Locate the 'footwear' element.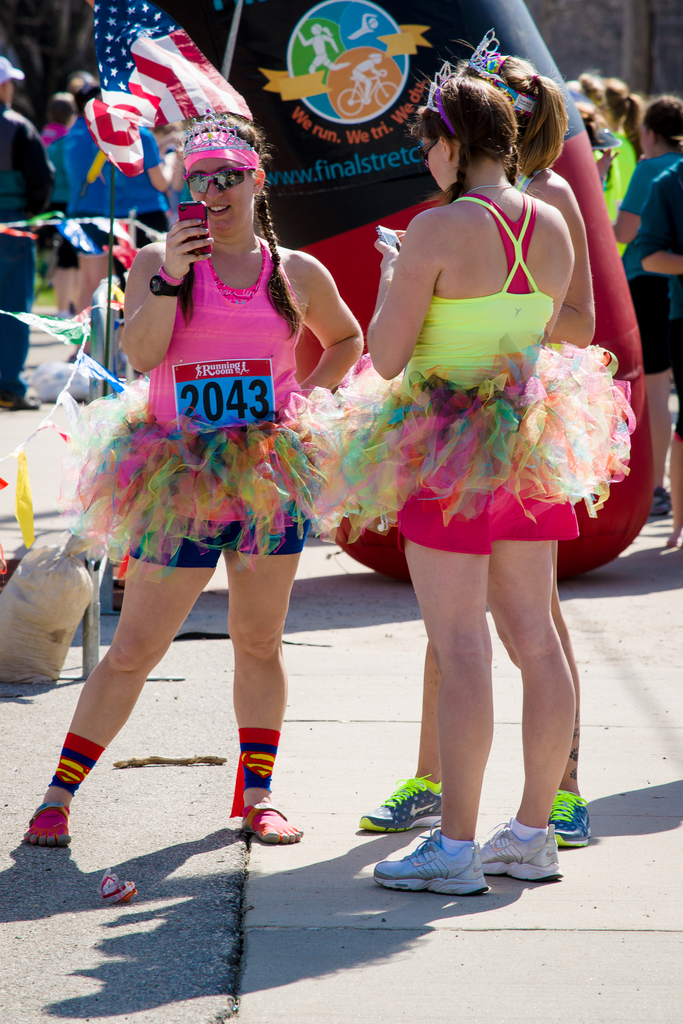
Element bbox: 547/785/595/853.
